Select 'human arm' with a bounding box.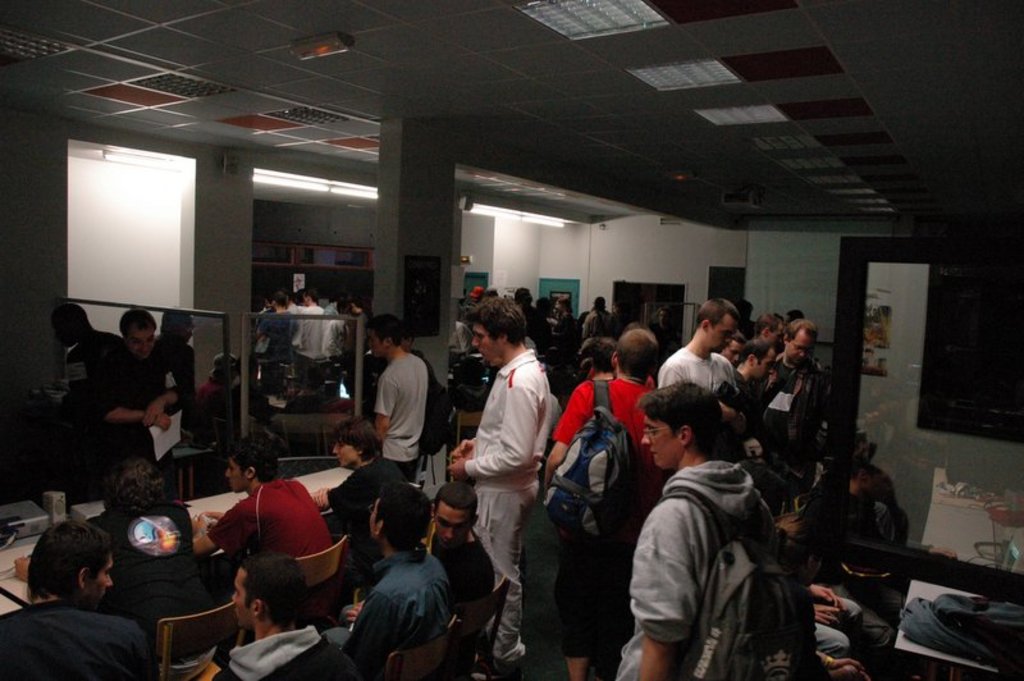
143/394/187/428.
